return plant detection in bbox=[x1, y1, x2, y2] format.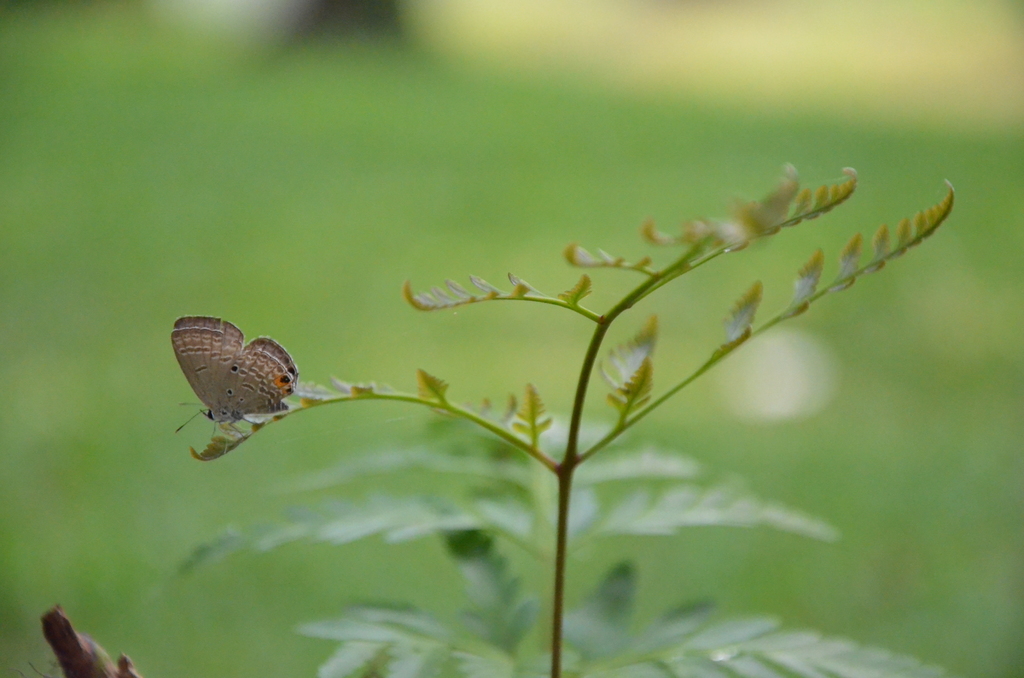
bbox=[163, 158, 936, 675].
